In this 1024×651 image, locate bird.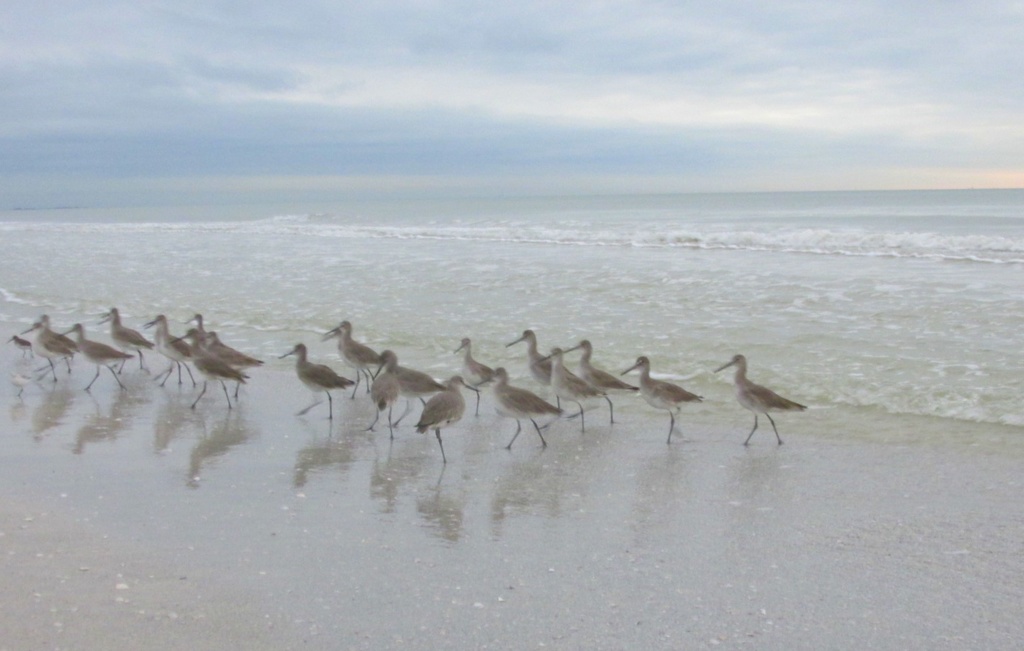
Bounding box: (372, 375, 399, 436).
